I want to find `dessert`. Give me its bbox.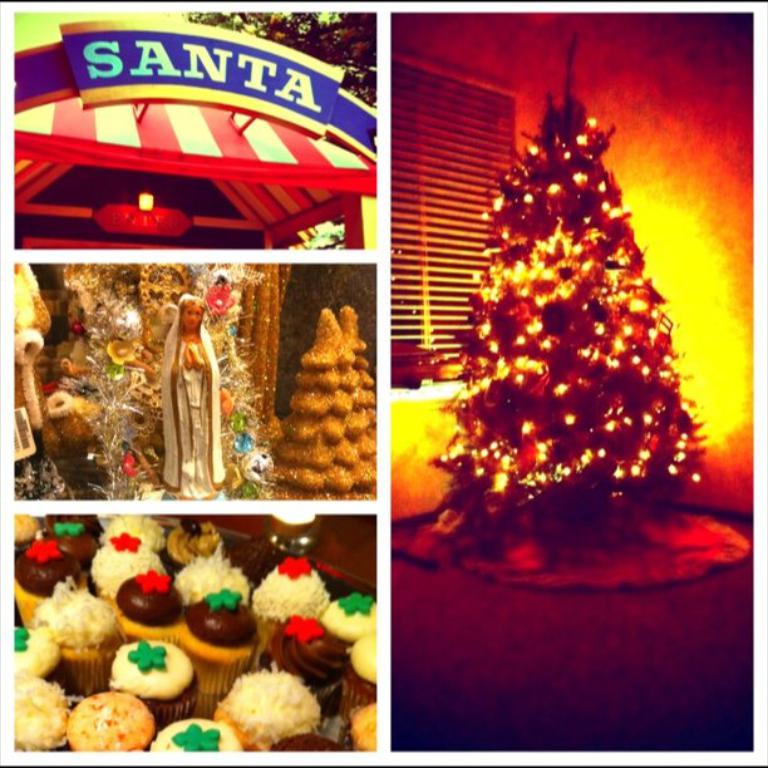
{"x1": 8, "y1": 634, "x2": 60, "y2": 685}.
